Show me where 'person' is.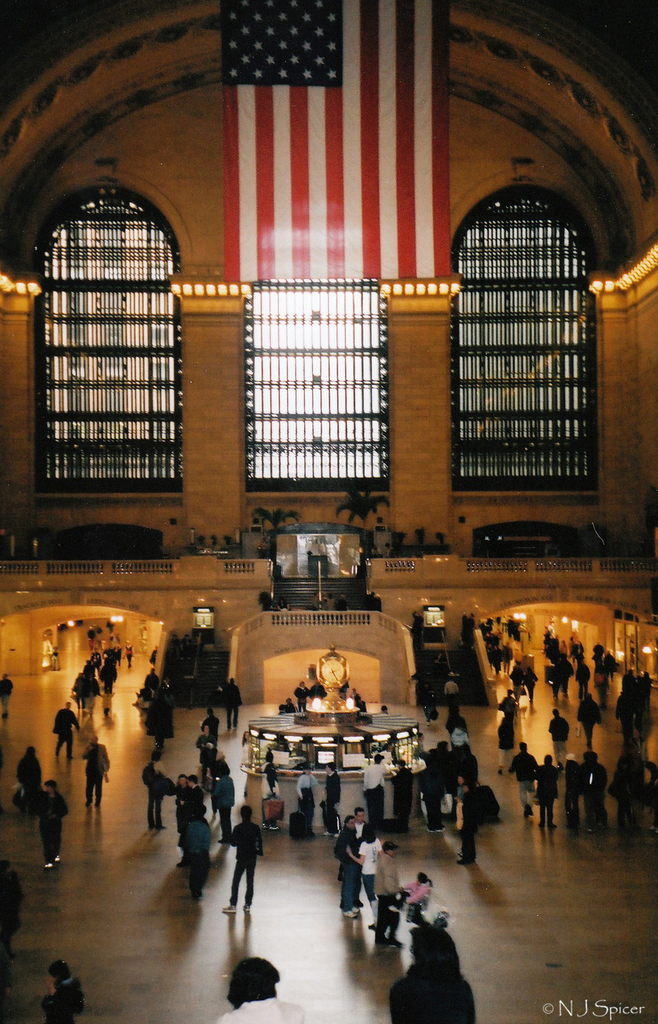
'person' is at {"left": 318, "top": 758, "right": 347, "bottom": 833}.
